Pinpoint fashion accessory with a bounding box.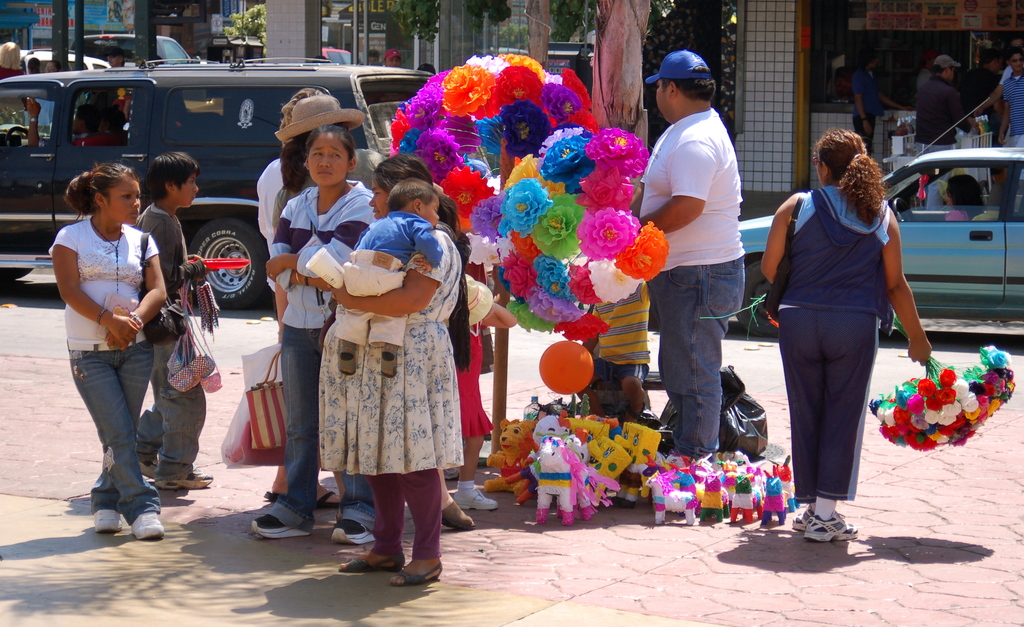
region(159, 466, 216, 487).
